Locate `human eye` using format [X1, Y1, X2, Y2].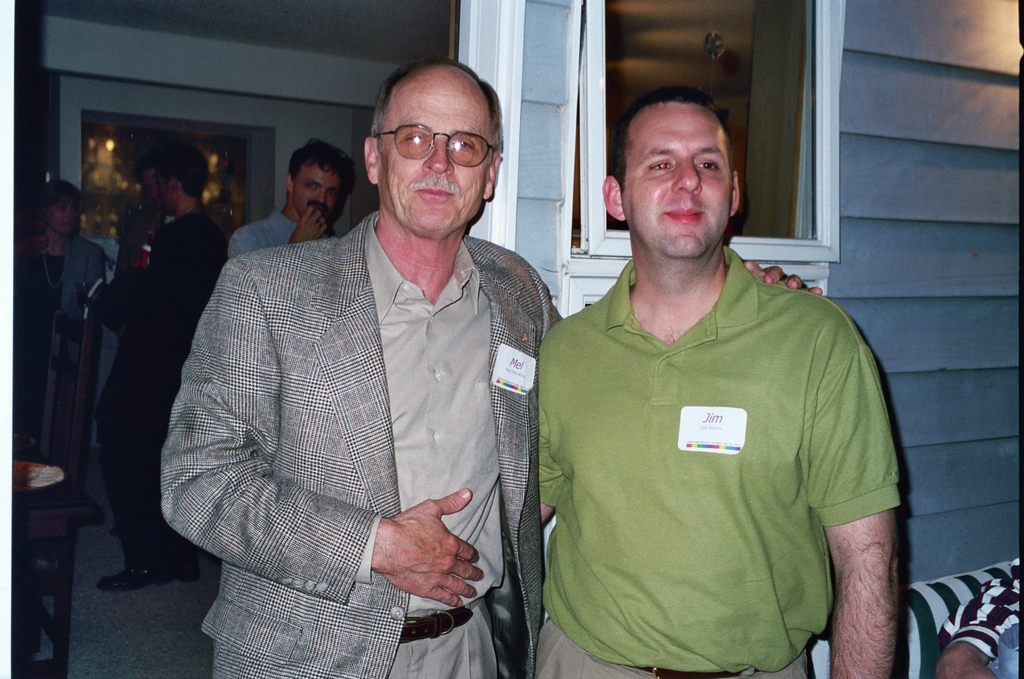
[56, 205, 65, 214].
